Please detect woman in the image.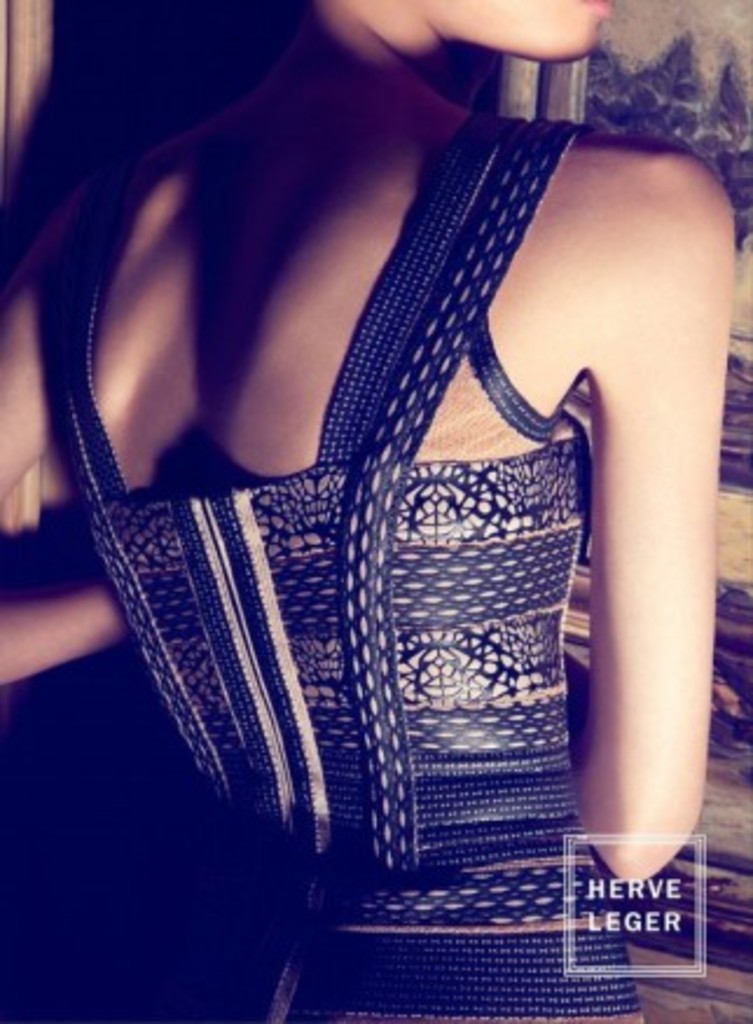
[0, 0, 732, 1022].
